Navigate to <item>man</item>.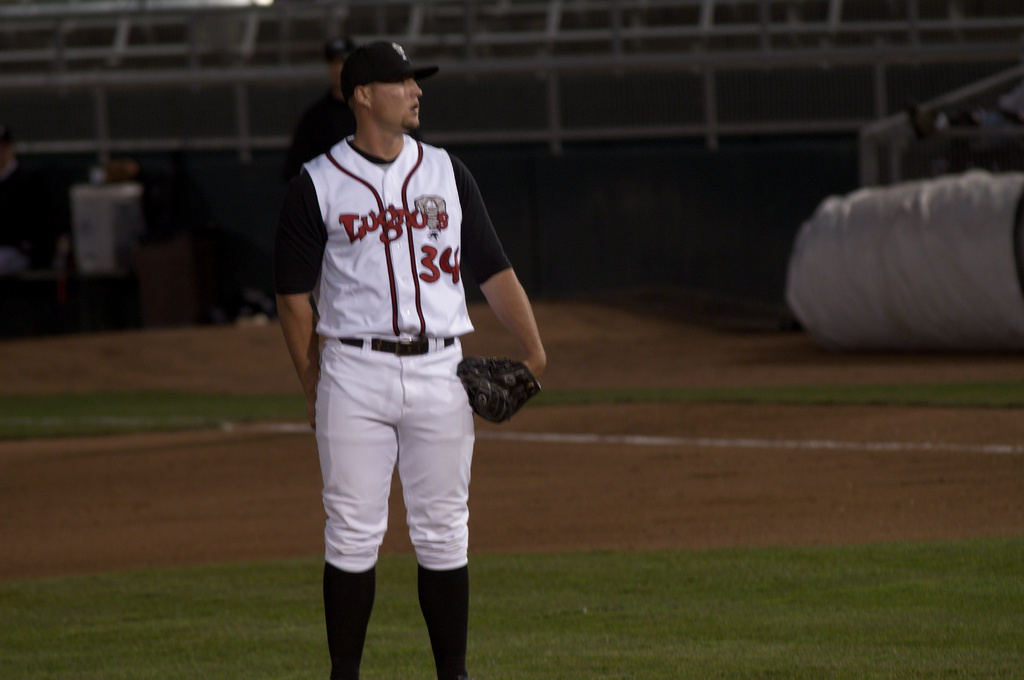
Navigation target: <bbox>268, 37, 552, 679</bbox>.
